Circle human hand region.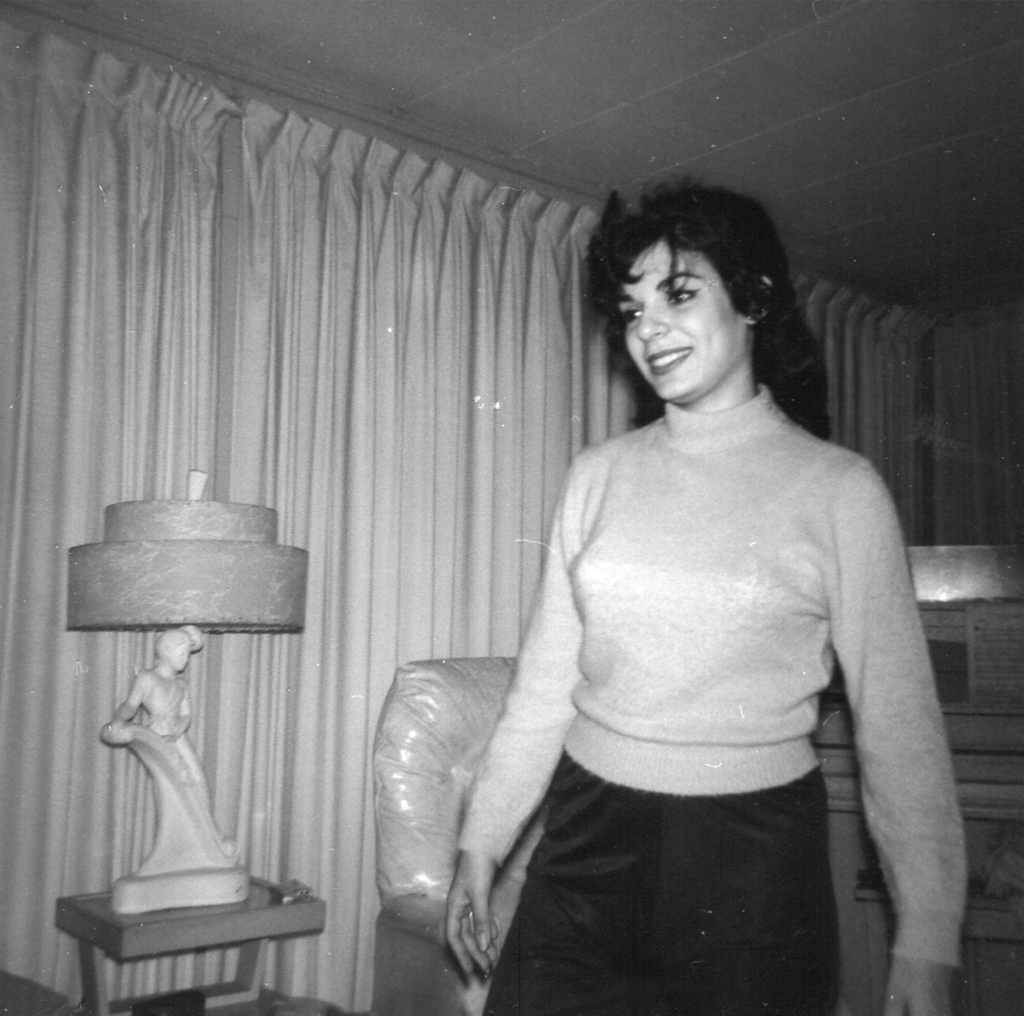
Region: x1=445 y1=850 x2=502 y2=980.
